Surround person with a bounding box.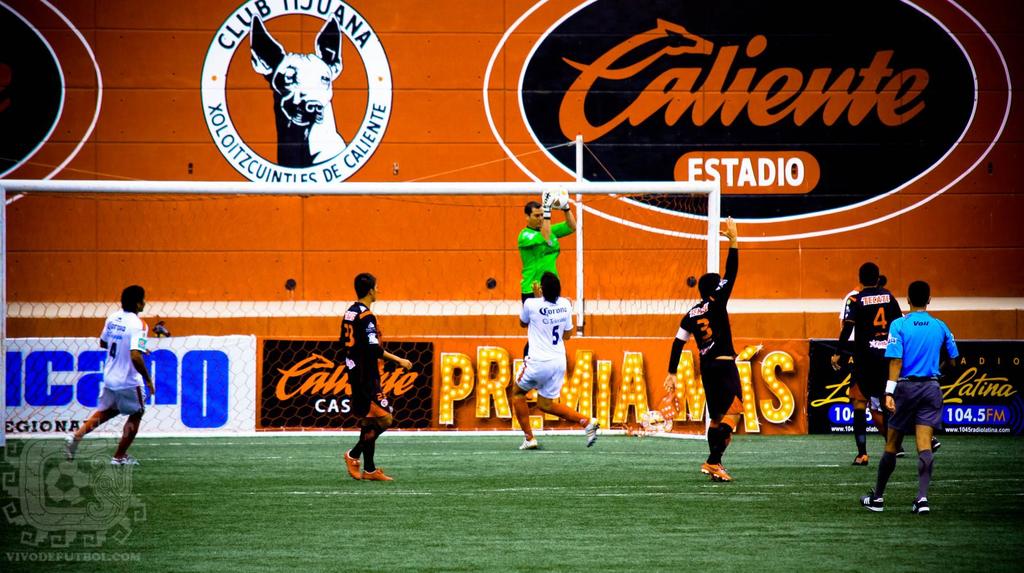
locate(515, 187, 578, 355).
